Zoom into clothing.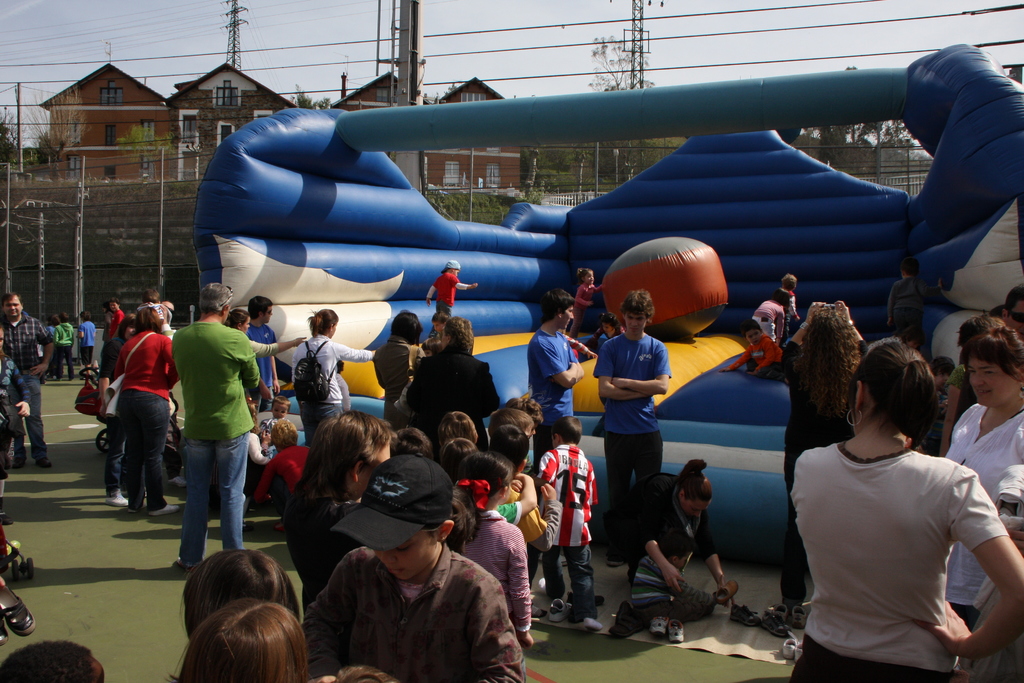
Zoom target: 578, 285, 602, 322.
